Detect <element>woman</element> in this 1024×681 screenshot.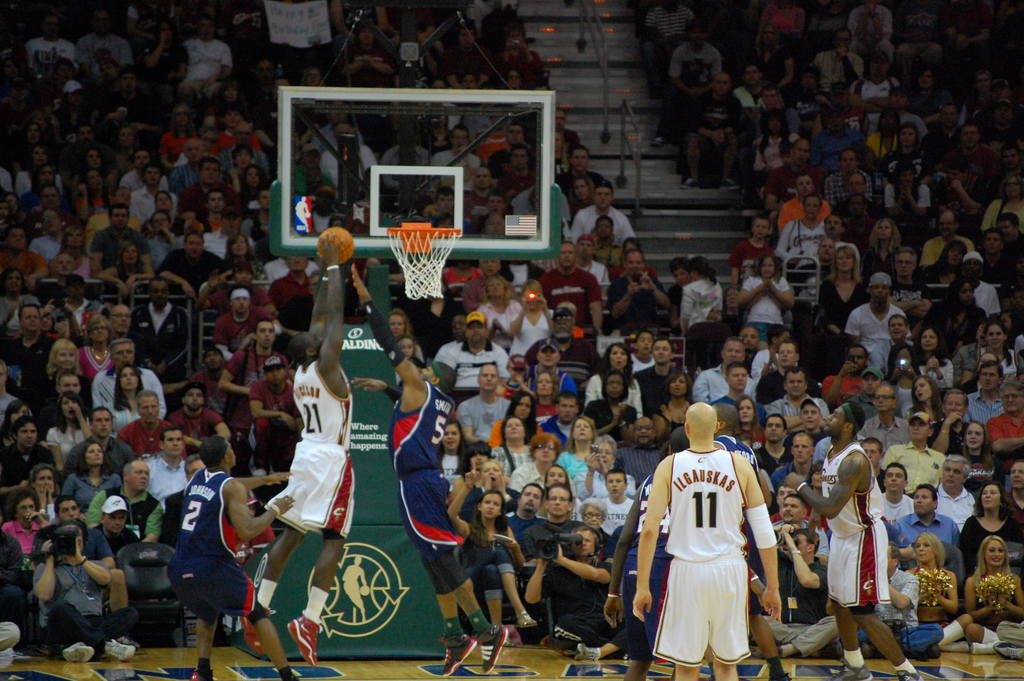
Detection: {"x1": 527, "y1": 370, "x2": 563, "y2": 427}.
